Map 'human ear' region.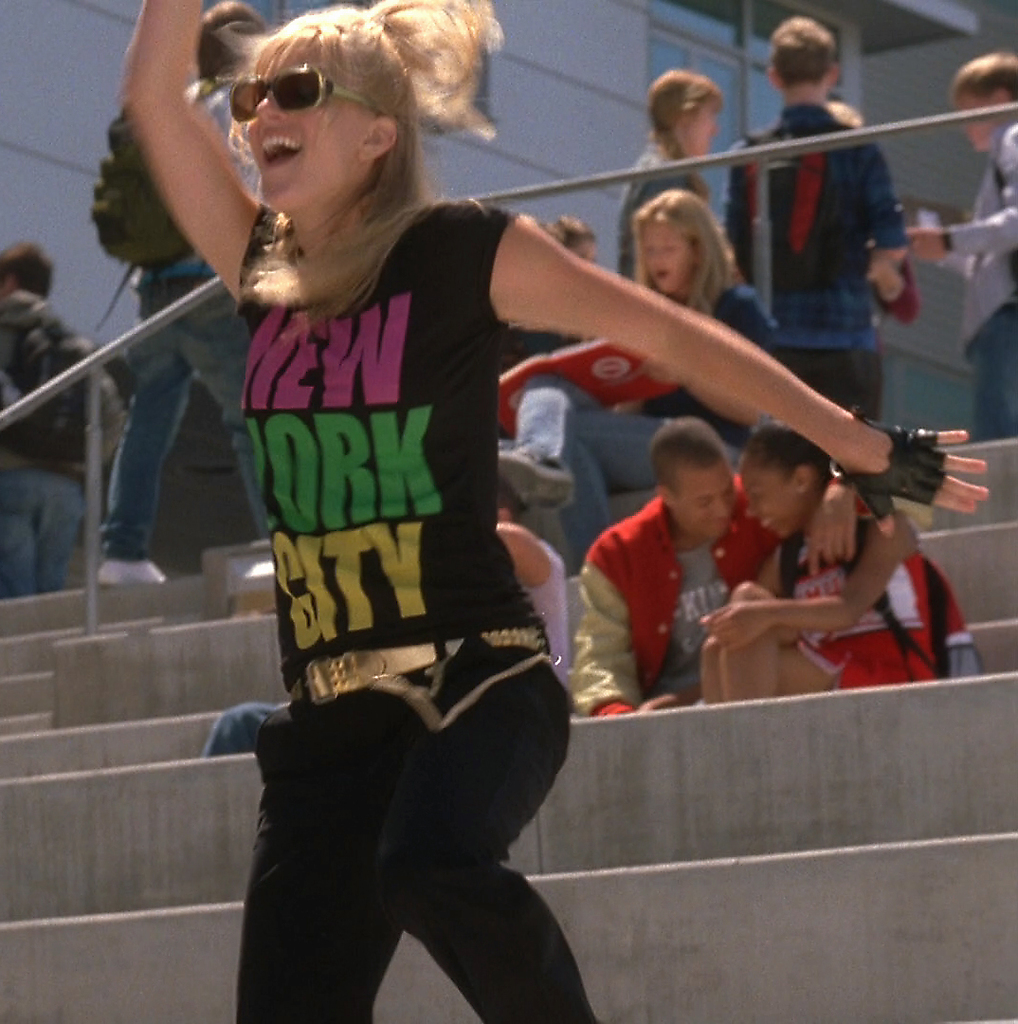
Mapped to x1=831 y1=57 x2=848 y2=87.
